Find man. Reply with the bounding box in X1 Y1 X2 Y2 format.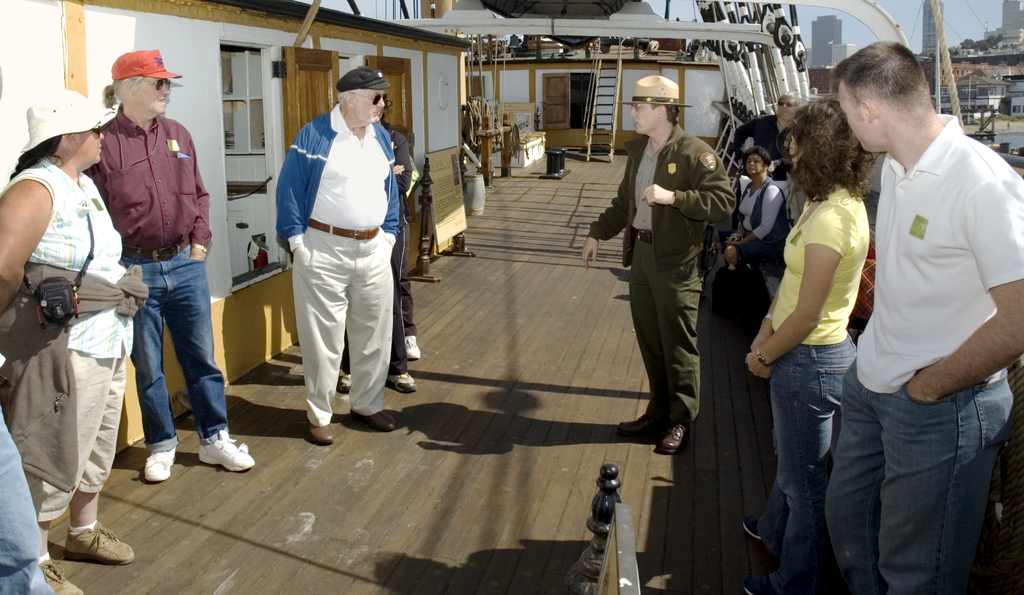
271 61 404 450.
